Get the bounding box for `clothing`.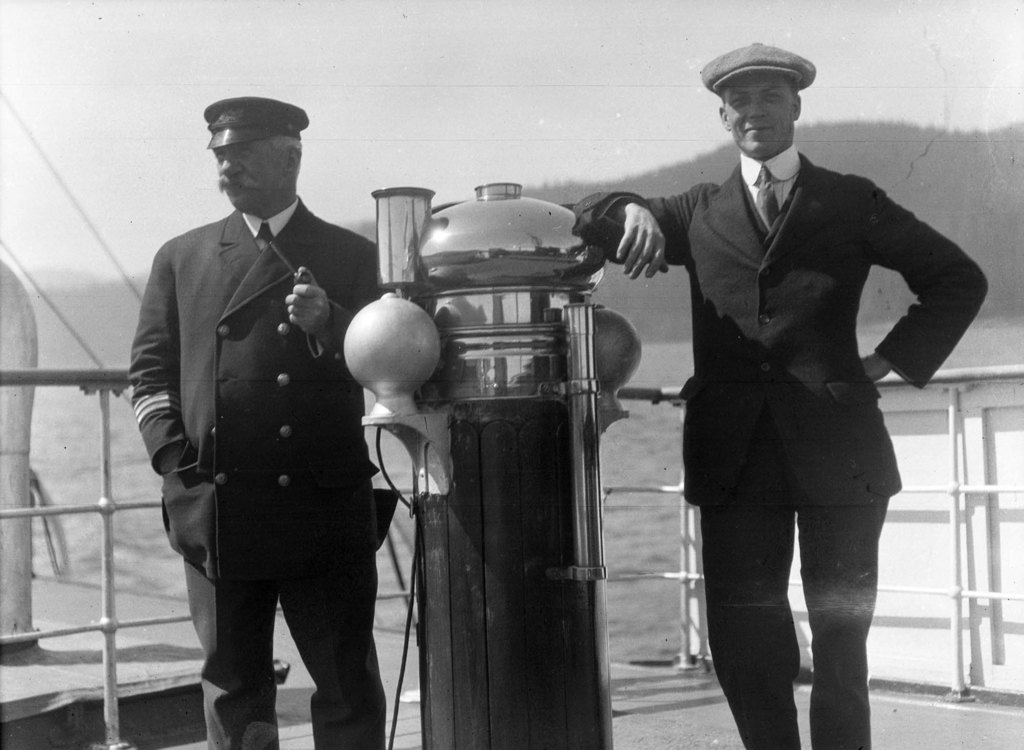
[127,198,404,749].
